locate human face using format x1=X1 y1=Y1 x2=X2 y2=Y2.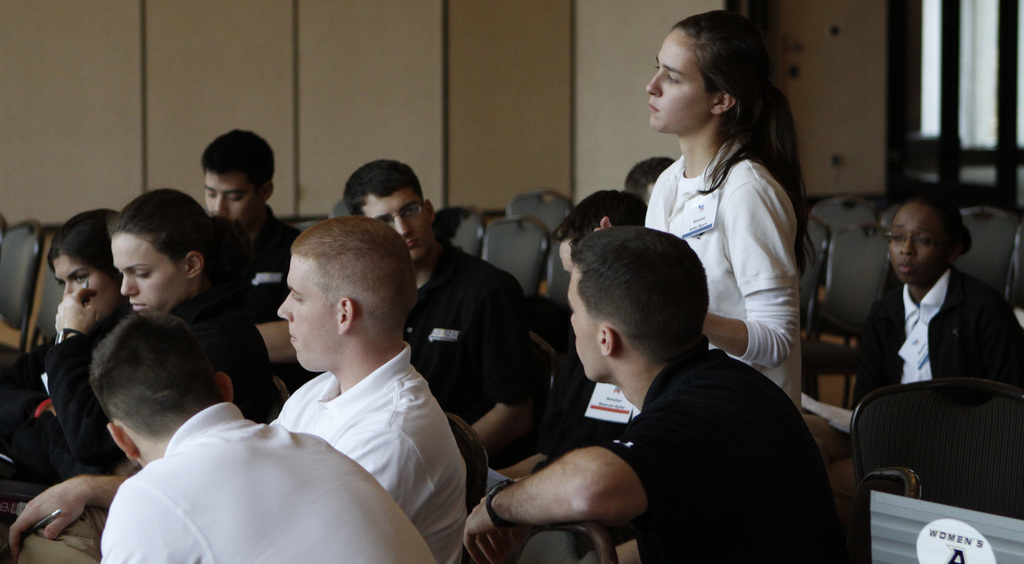
x1=647 y1=29 x2=718 y2=135.
